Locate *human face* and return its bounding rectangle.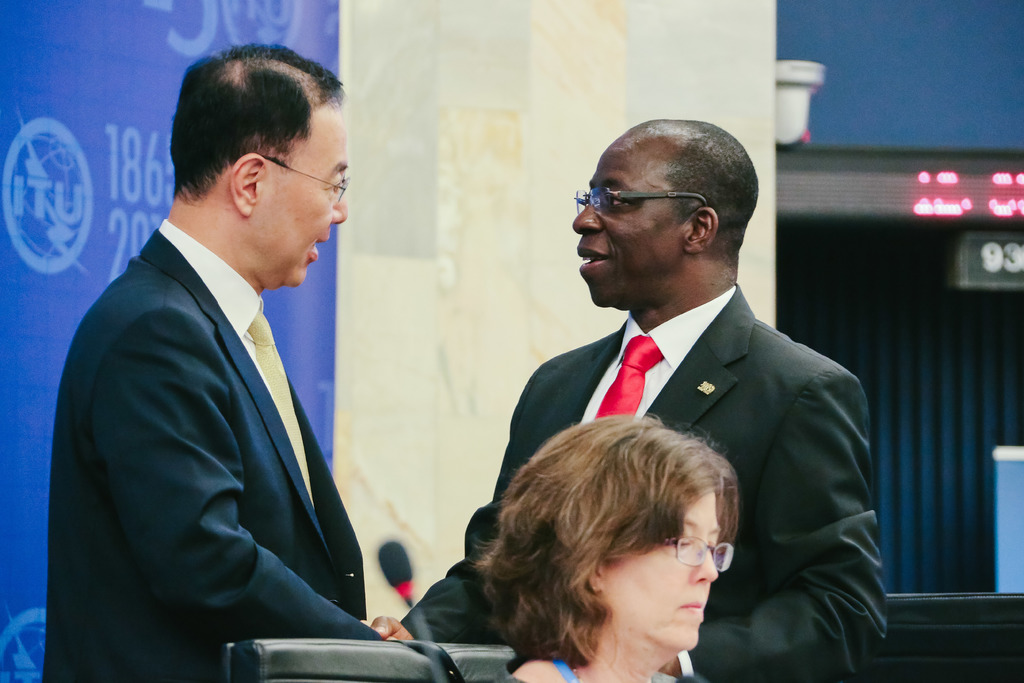
l=568, t=120, r=689, b=317.
